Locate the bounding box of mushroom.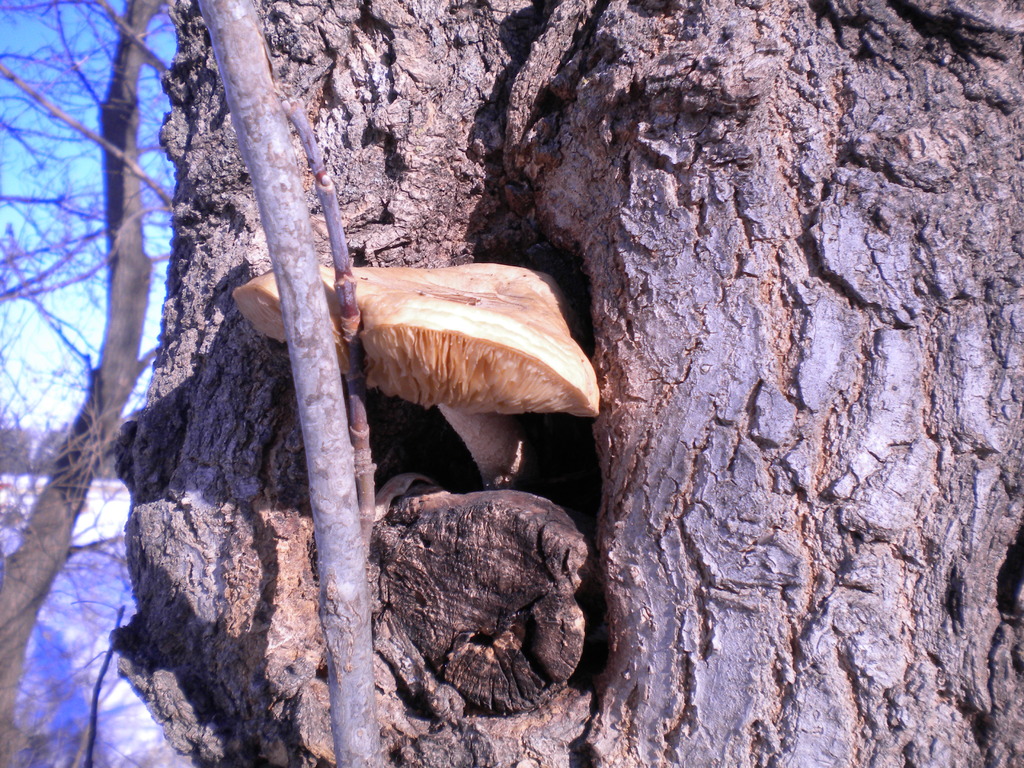
Bounding box: rect(310, 254, 604, 520).
